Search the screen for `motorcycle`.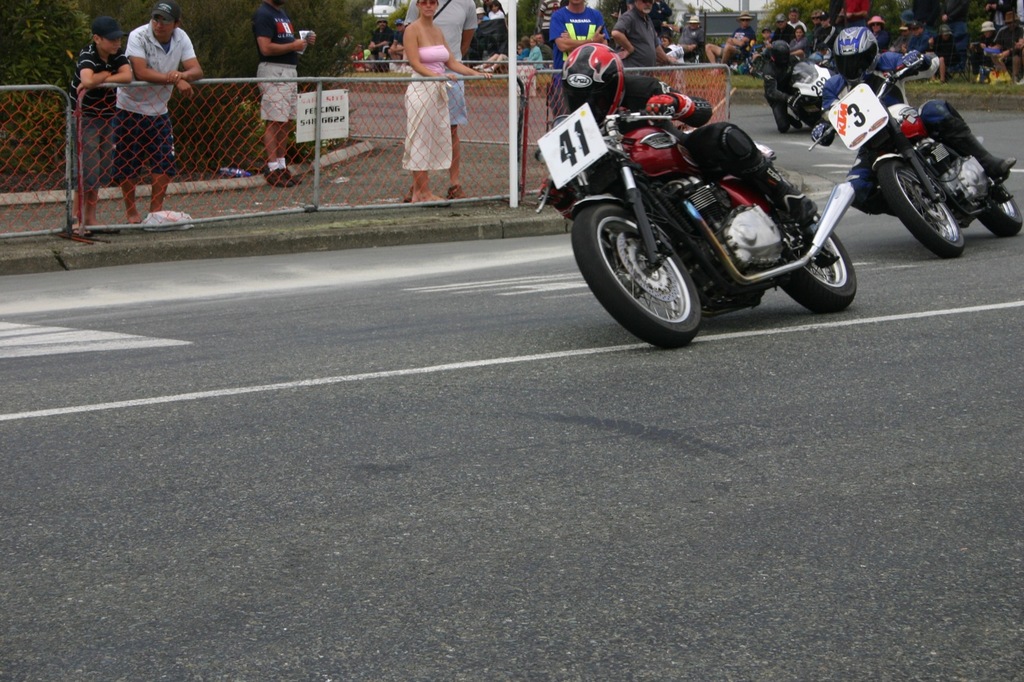
Found at [x1=810, y1=49, x2=1023, y2=260].
